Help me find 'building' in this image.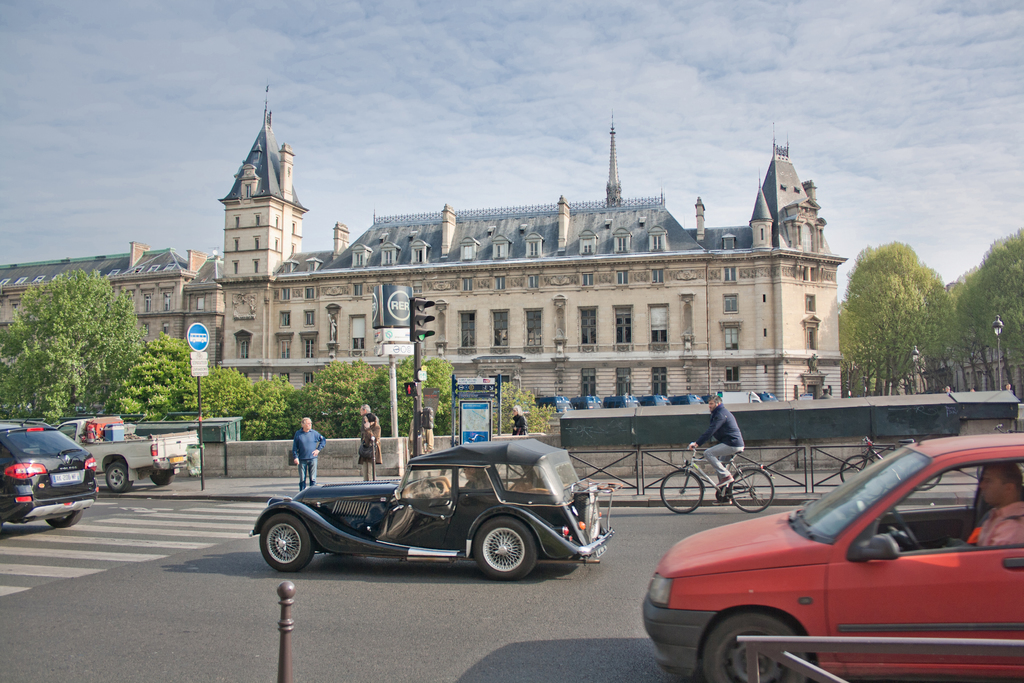
Found it: l=0, t=83, r=840, b=434.
